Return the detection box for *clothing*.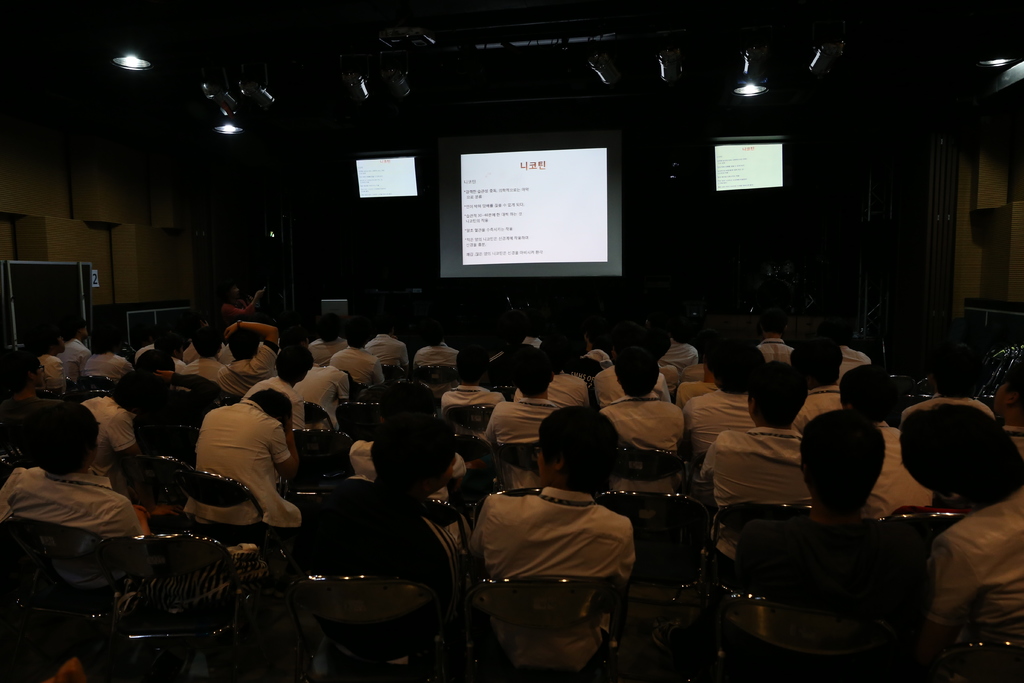
440,385,506,418.
